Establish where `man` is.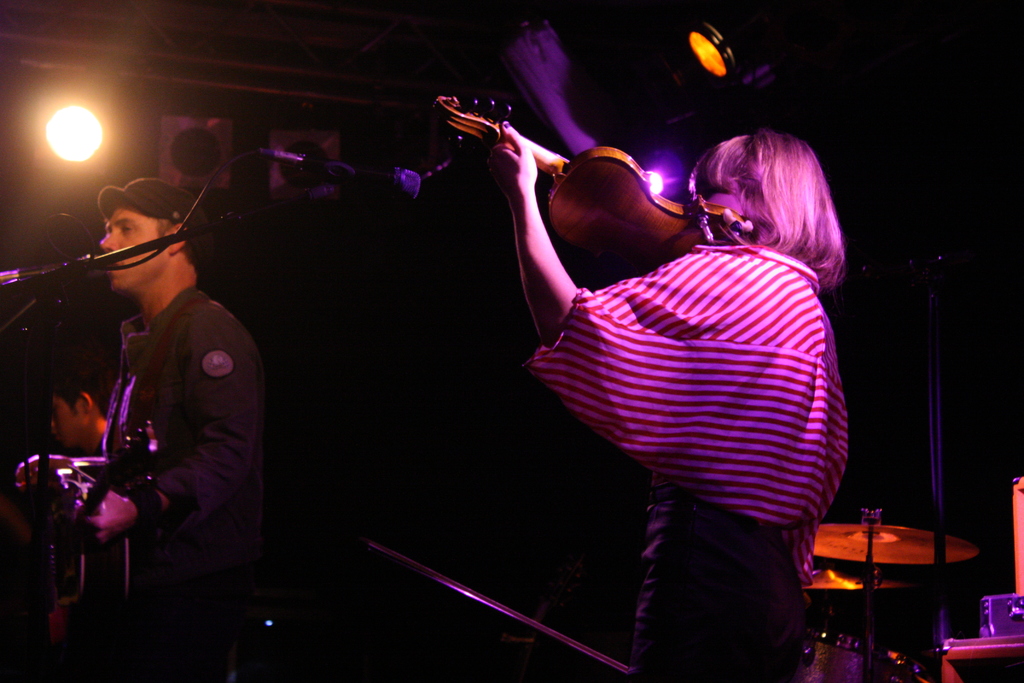
Established at pyautogui.locateOnScreen(42, 171, 276, 640).
